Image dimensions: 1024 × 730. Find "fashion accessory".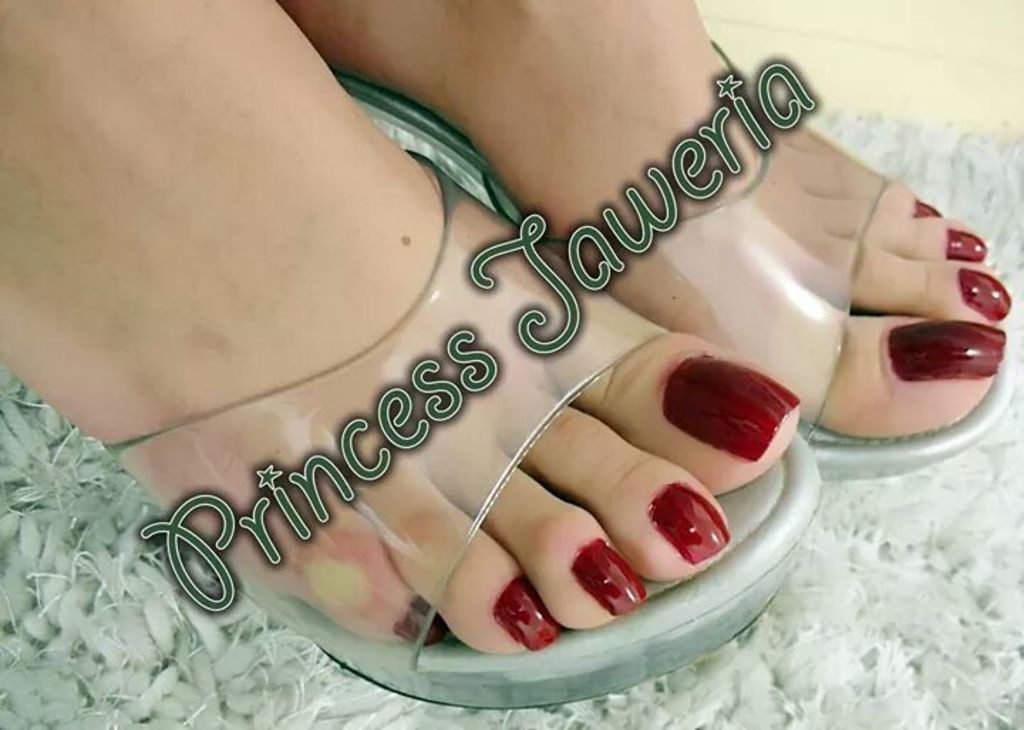
(left=97, top=145, right=822, bottom=709).
